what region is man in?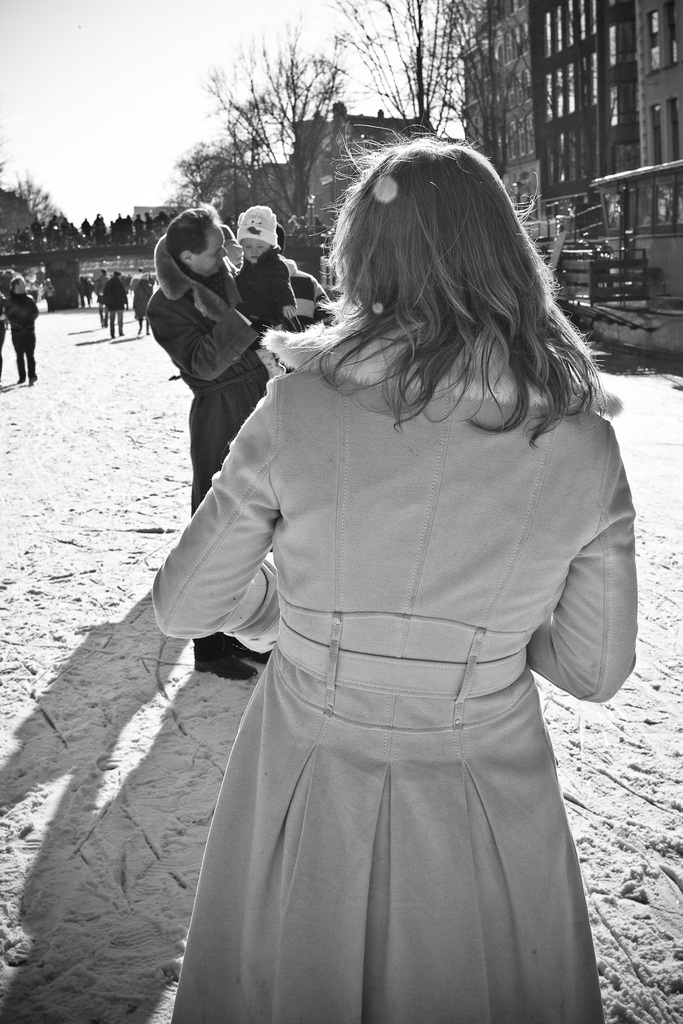
[2,276,36,384].
